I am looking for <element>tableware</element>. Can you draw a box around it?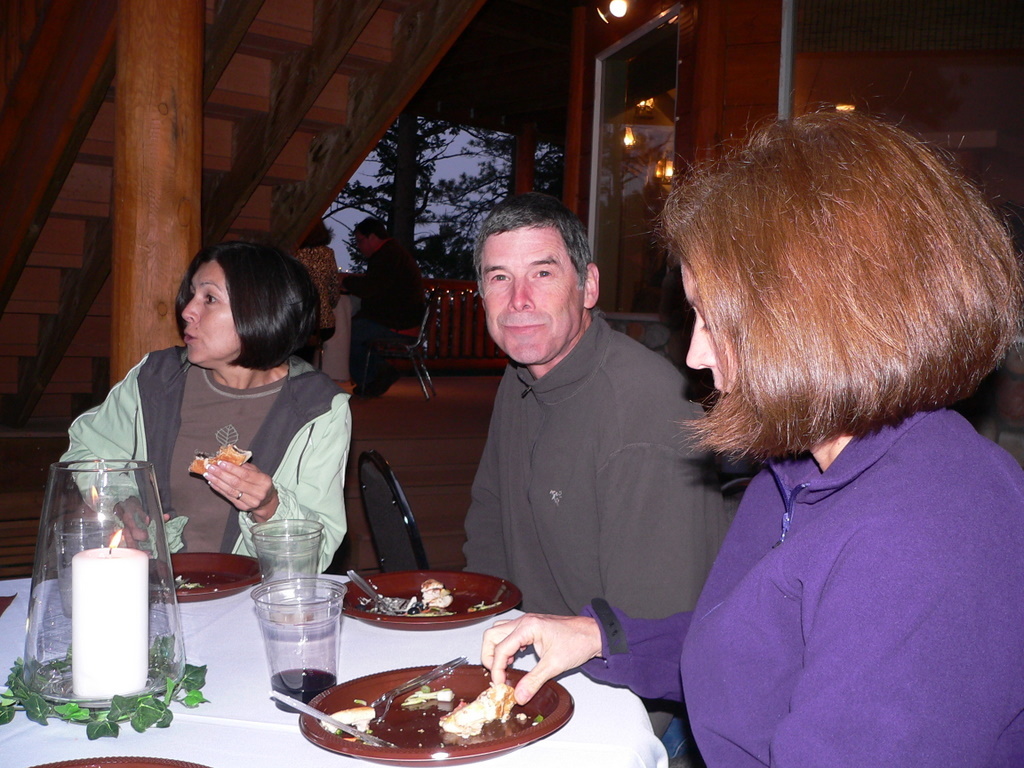
Sure, the bounding box is [338,656,466,729].
